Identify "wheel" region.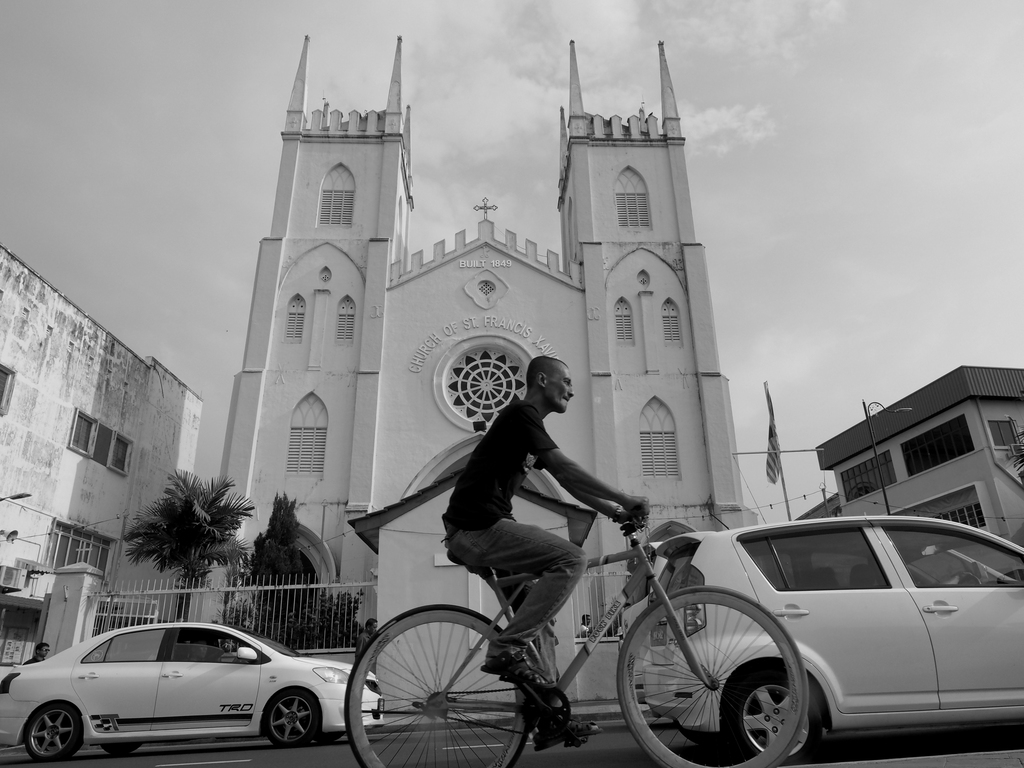
Region: [91, 740, 144, 760].
